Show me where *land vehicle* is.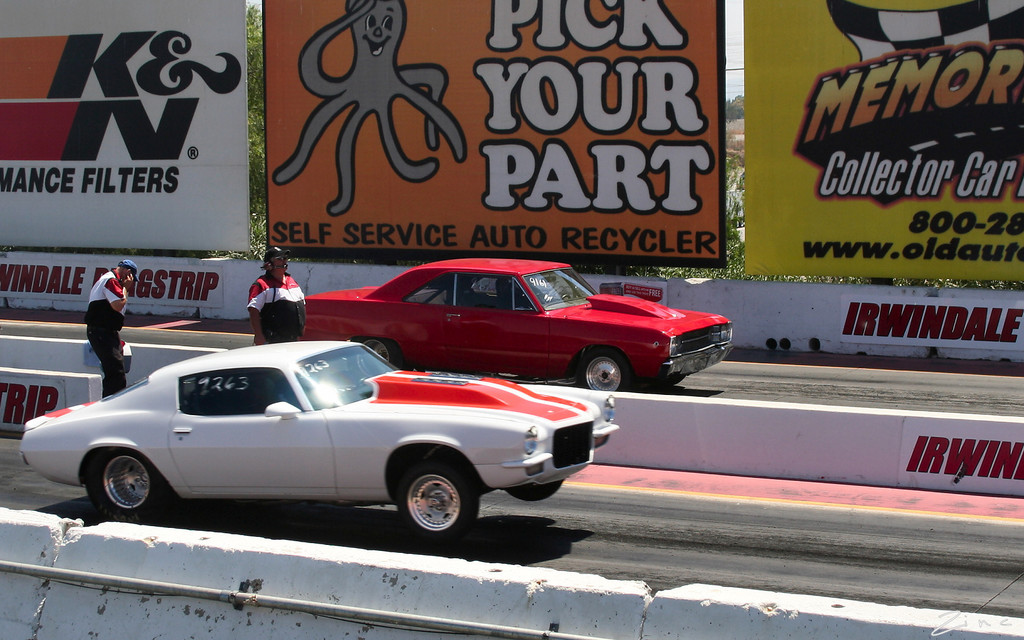
*land vehicle* is at region(291, 257, 730, 401).
